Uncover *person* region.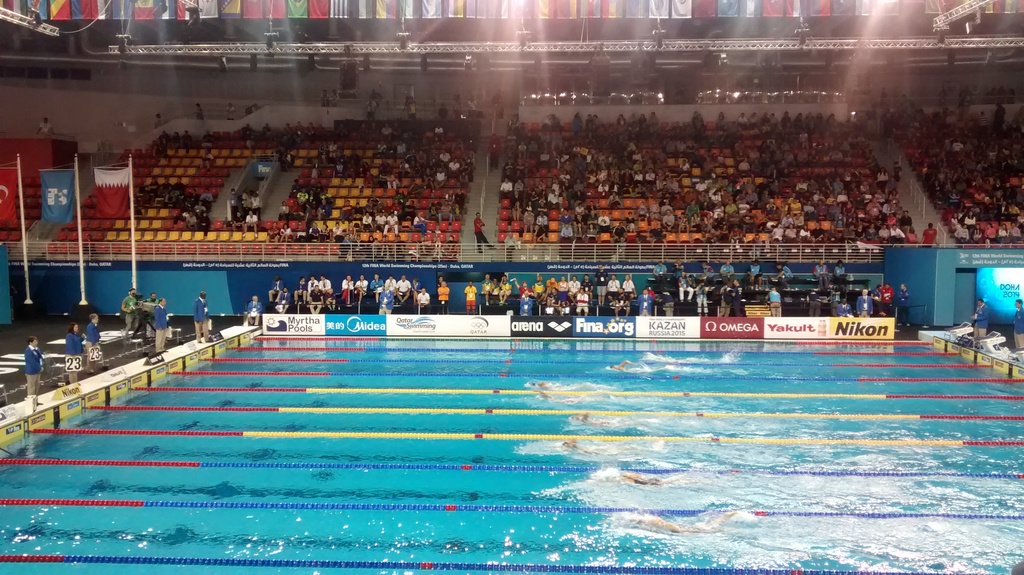
Uncovered: pyautogui.locateOnScreen(394, 273, 413, 309).
